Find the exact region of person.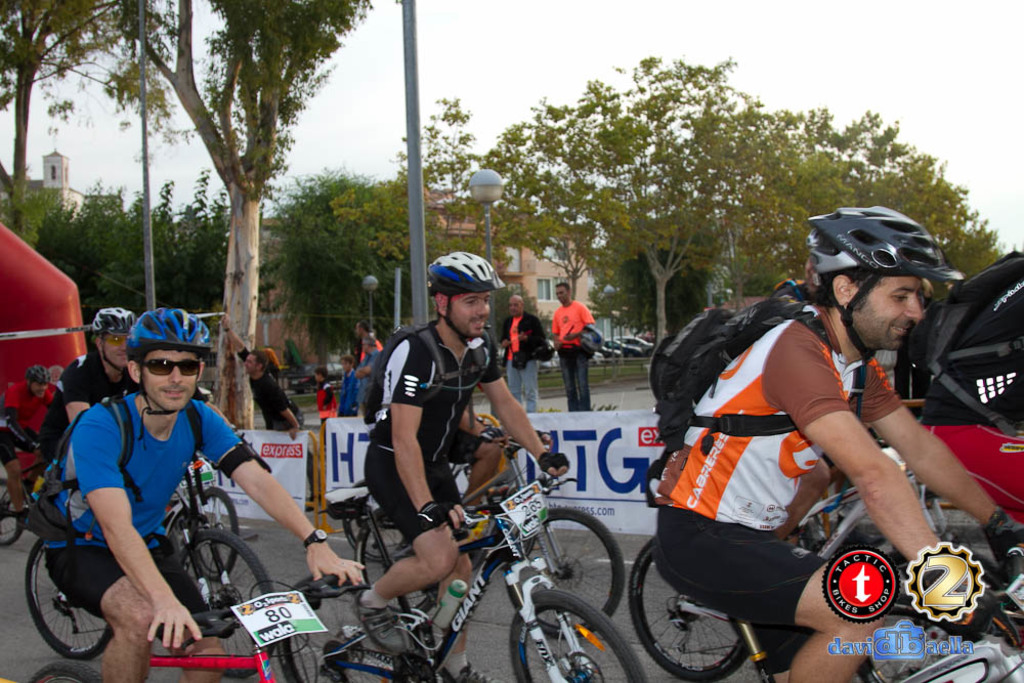
Exact region: (652, 210, 1023, 682).
